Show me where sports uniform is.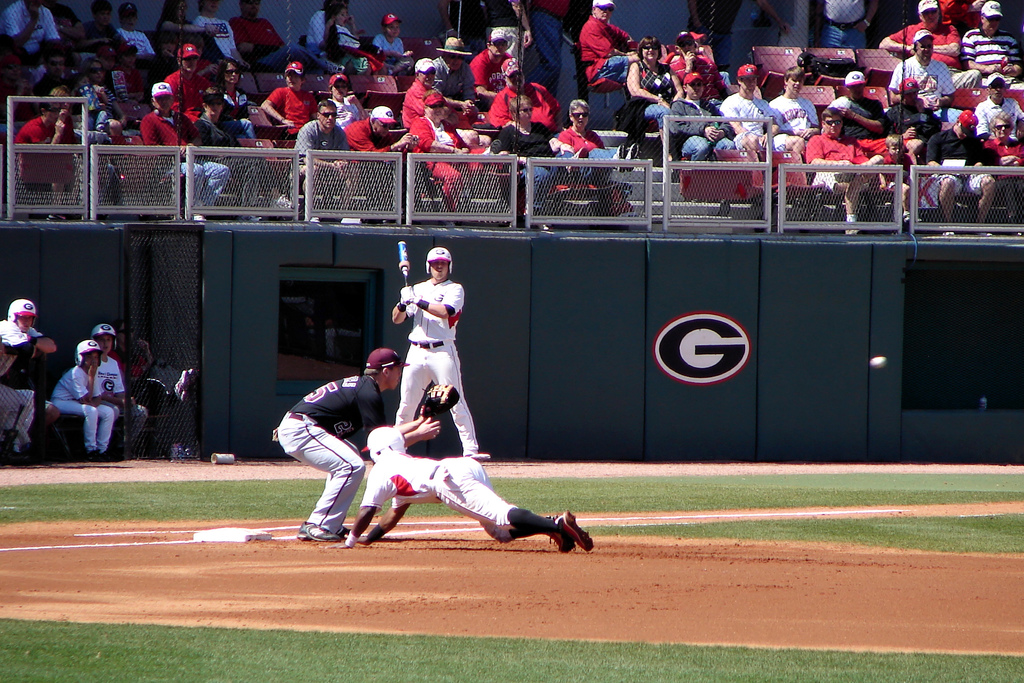
sports uniform is at <box>483,81,562,133</box>.
